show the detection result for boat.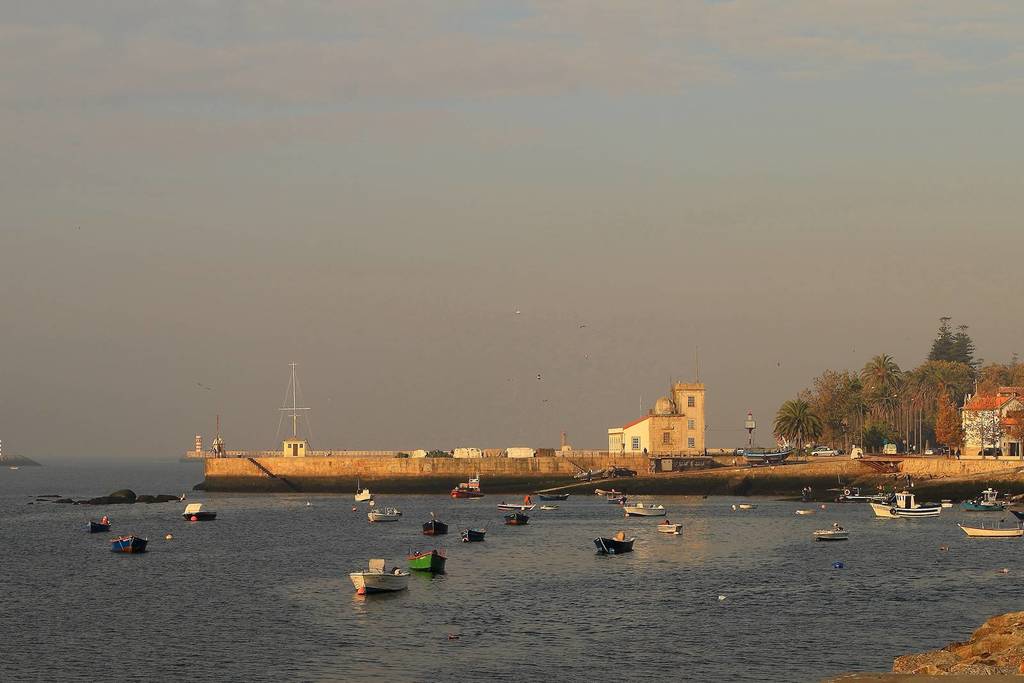
box=[452, 476, 486, 504].
